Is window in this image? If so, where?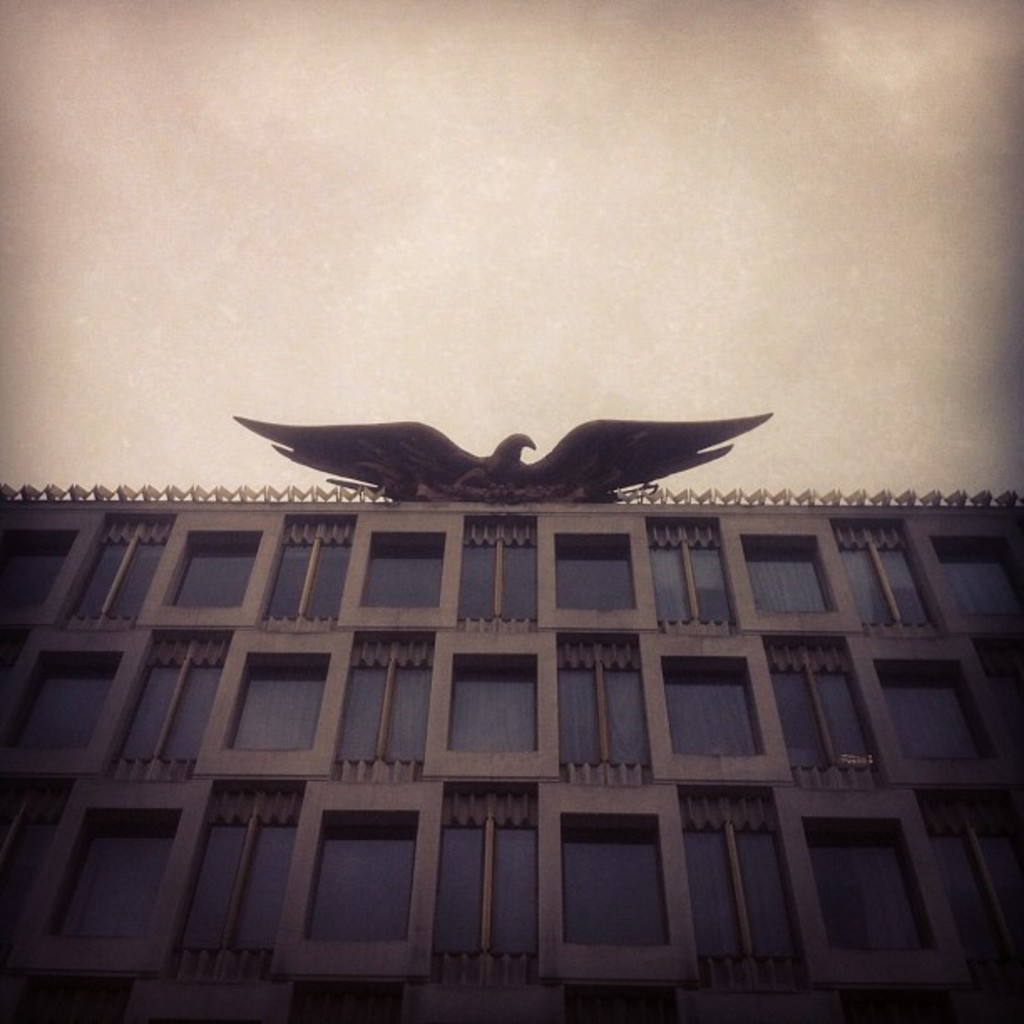
Yes, at 835, 512, 940, 637.
